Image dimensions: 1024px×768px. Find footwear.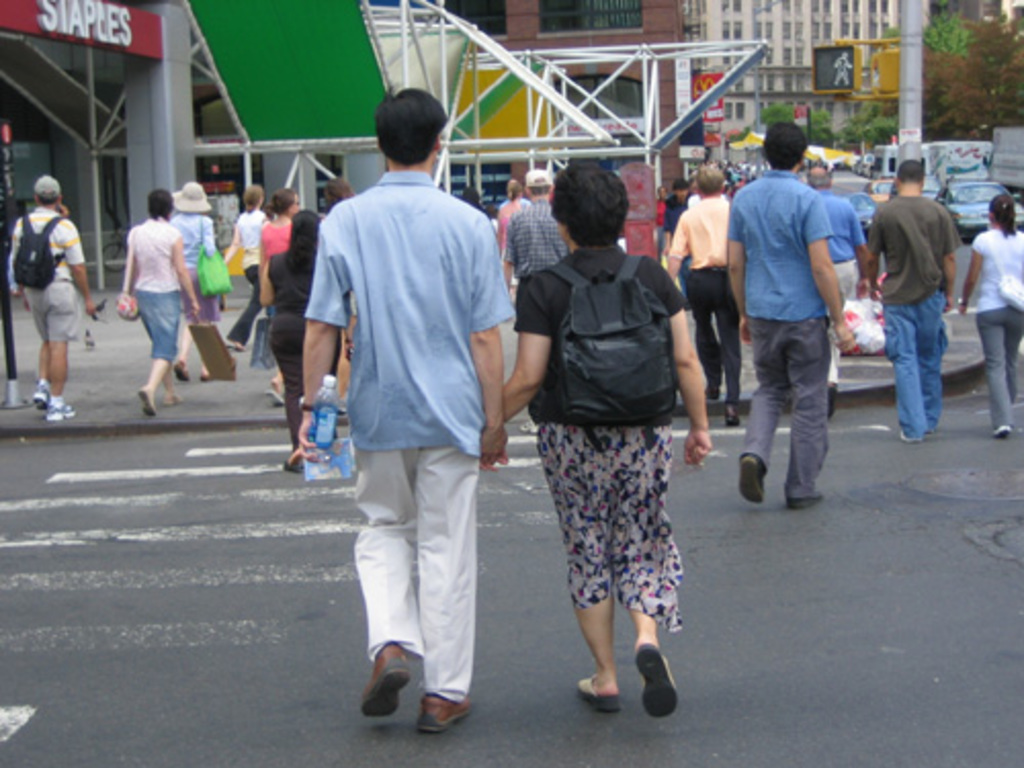
<box>158,385,182,406</box>.
